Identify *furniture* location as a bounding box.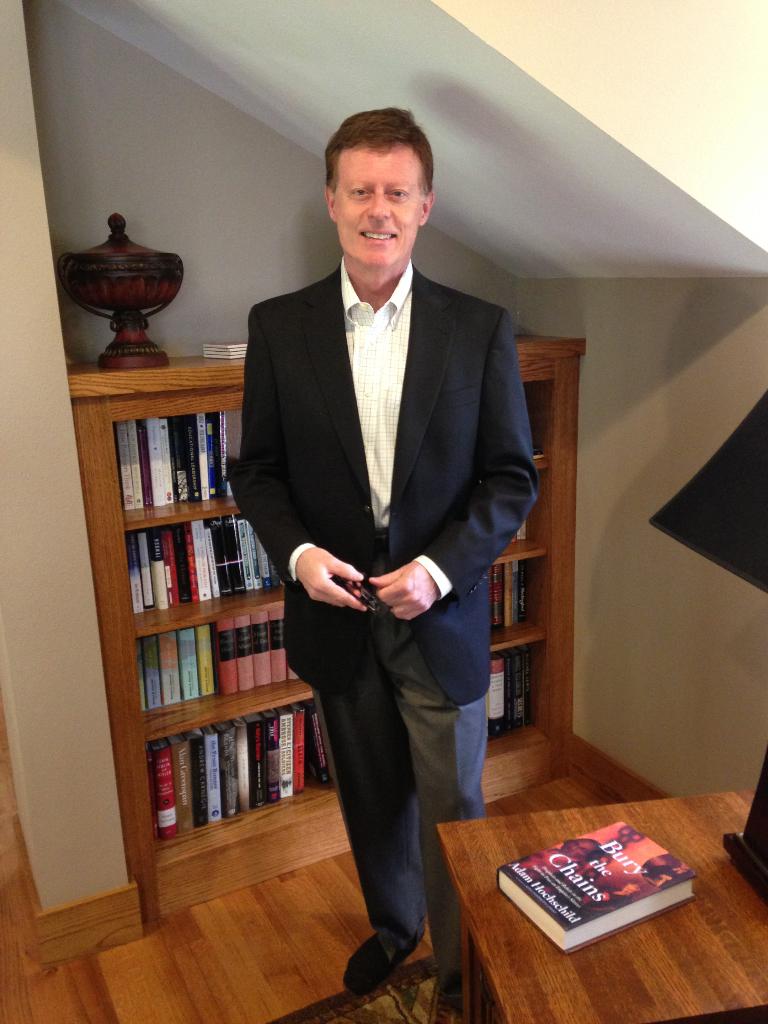
l=438, t=785, r=767, b=1019.
